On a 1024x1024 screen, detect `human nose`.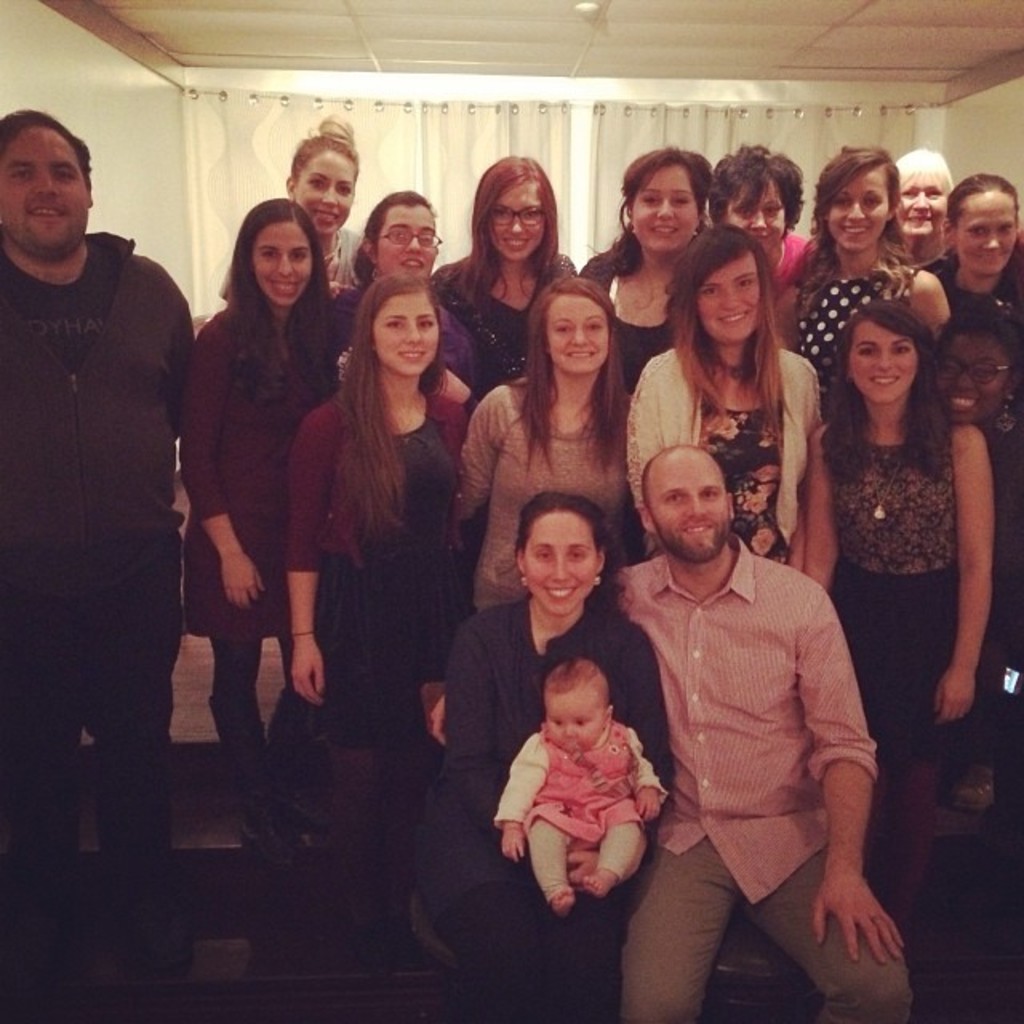
(504,214,523,238).
